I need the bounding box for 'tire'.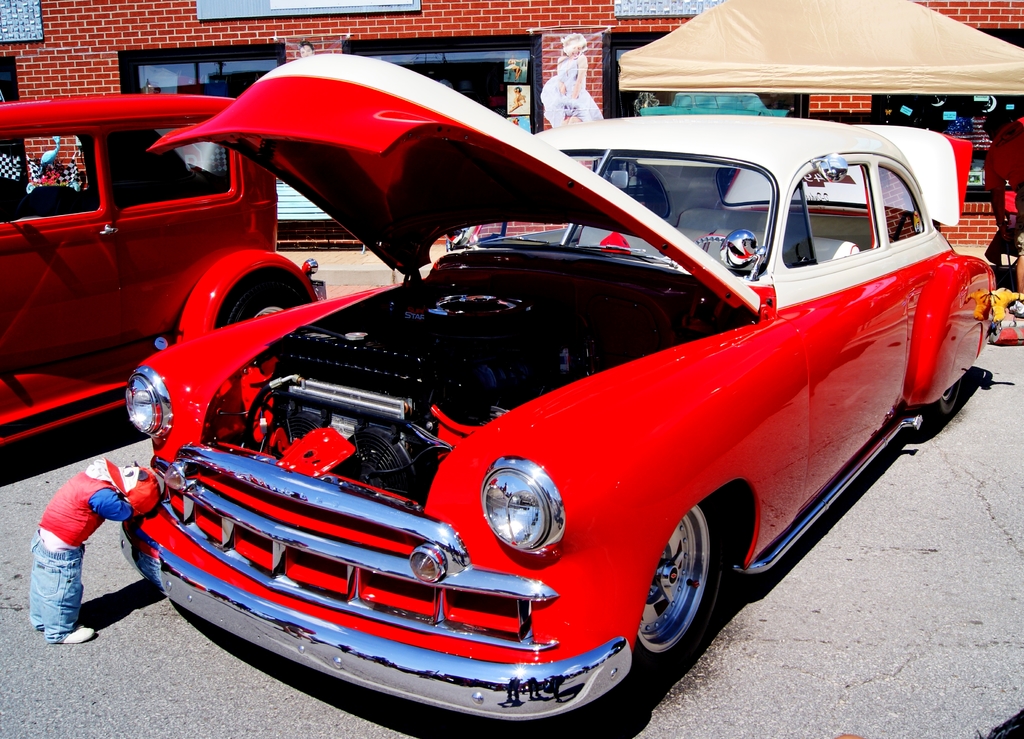
Here it is: x1=982 y1=317 x2=1004 y2=346.
